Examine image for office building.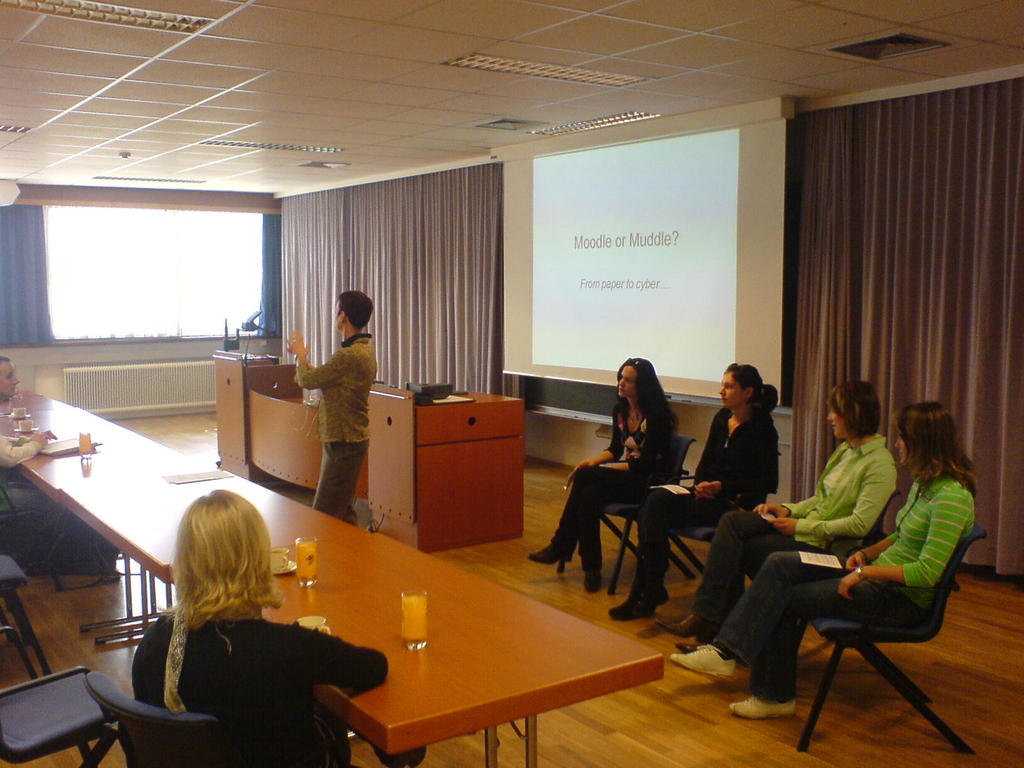
Examination result: 0 0 1023 767.
